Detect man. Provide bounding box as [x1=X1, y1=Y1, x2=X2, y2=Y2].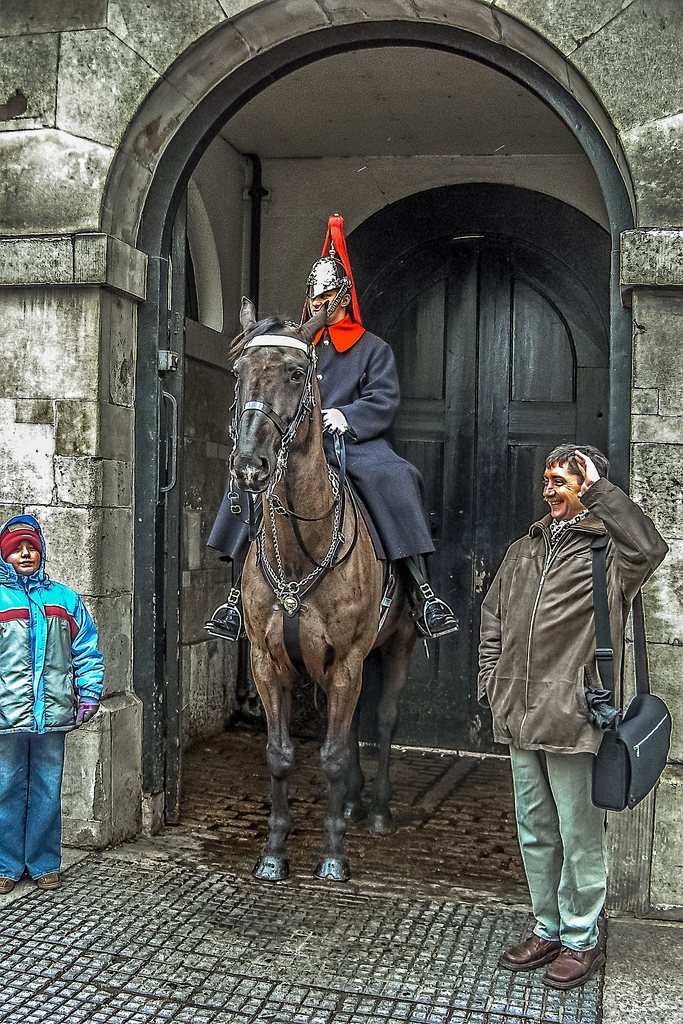
[x1=479, y1=435, x2=662, y2=977].
